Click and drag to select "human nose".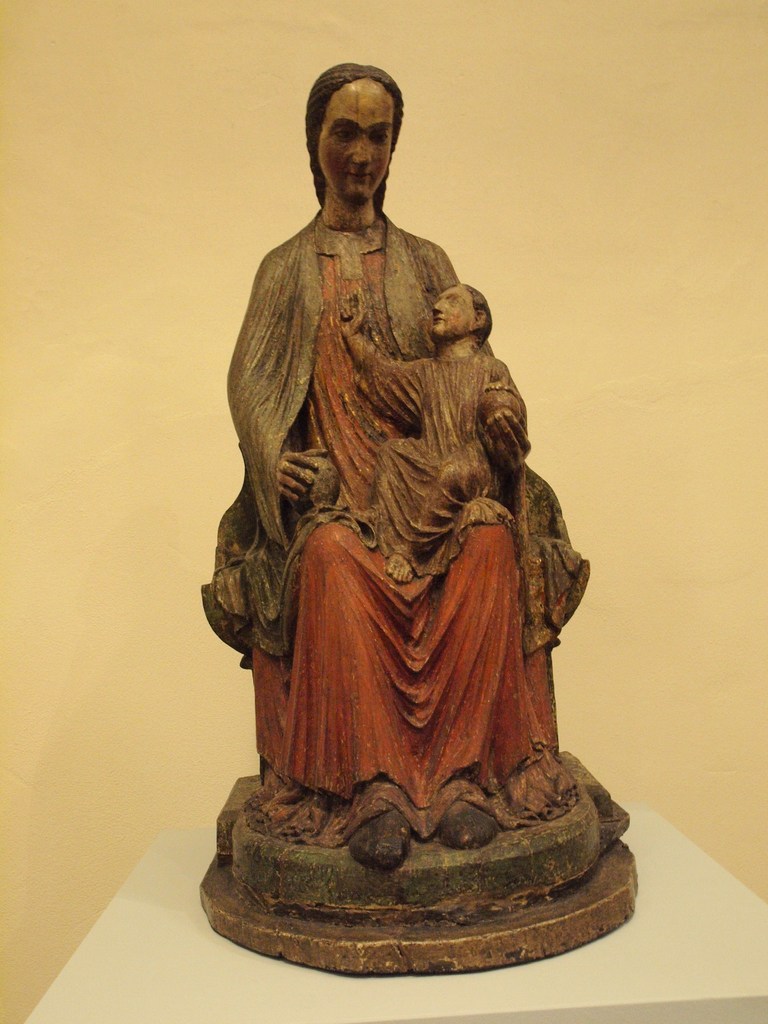
Selection: [350,134,371,164].
